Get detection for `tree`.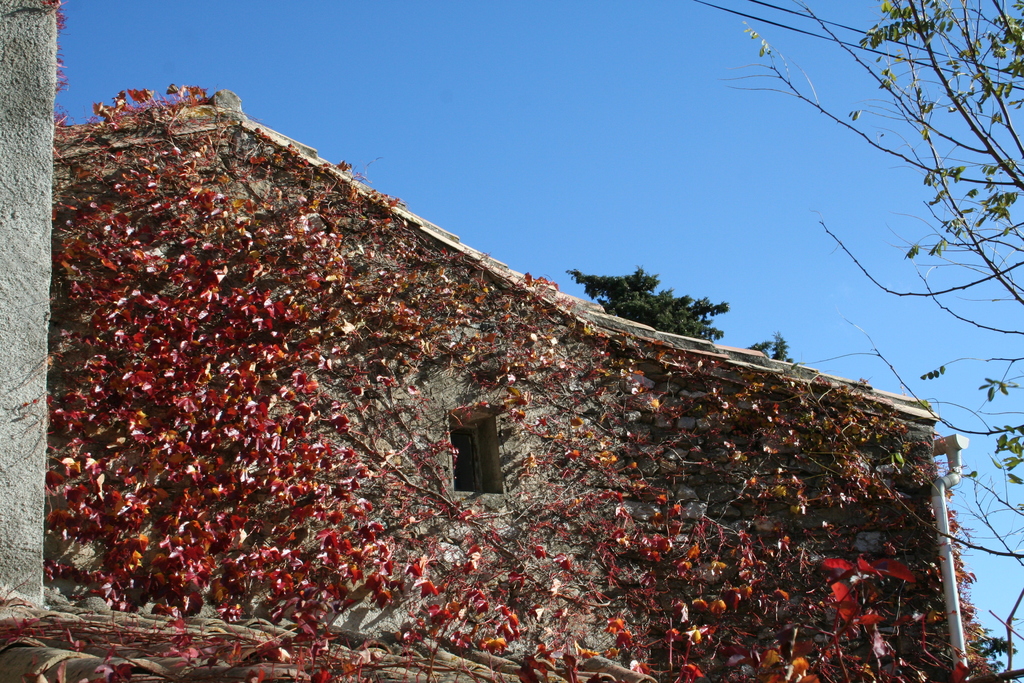
Detection: pyautogui.locateOnScreen(751, 331, 792, 368).
